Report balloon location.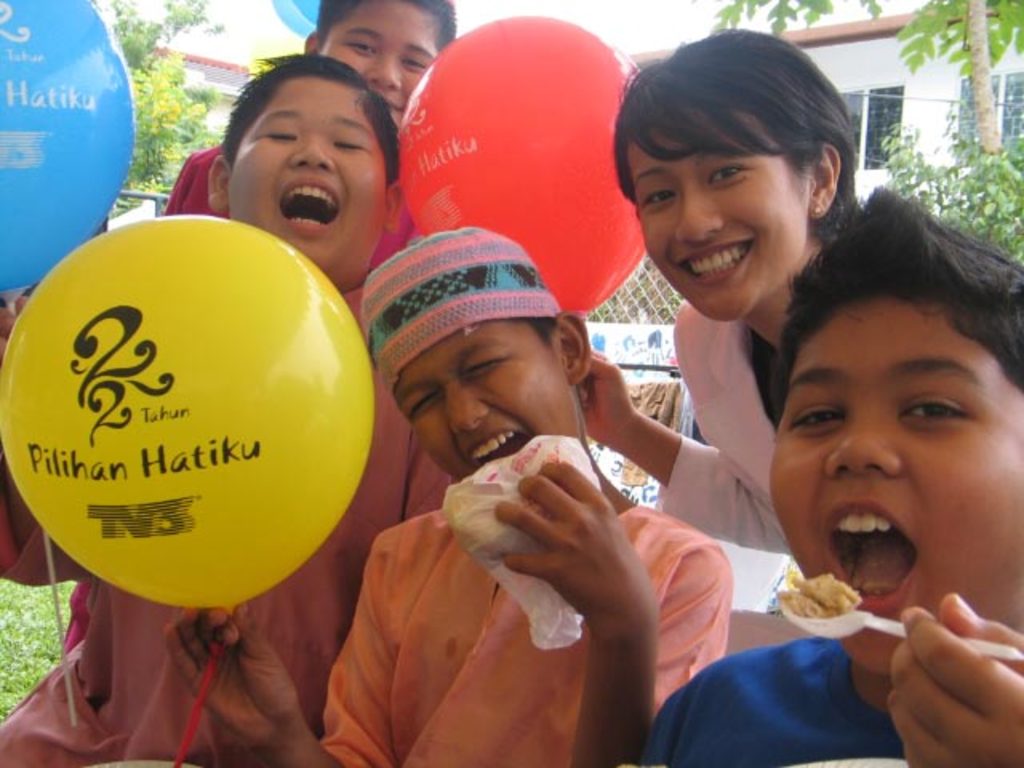
Report: 0:214:378:616.
